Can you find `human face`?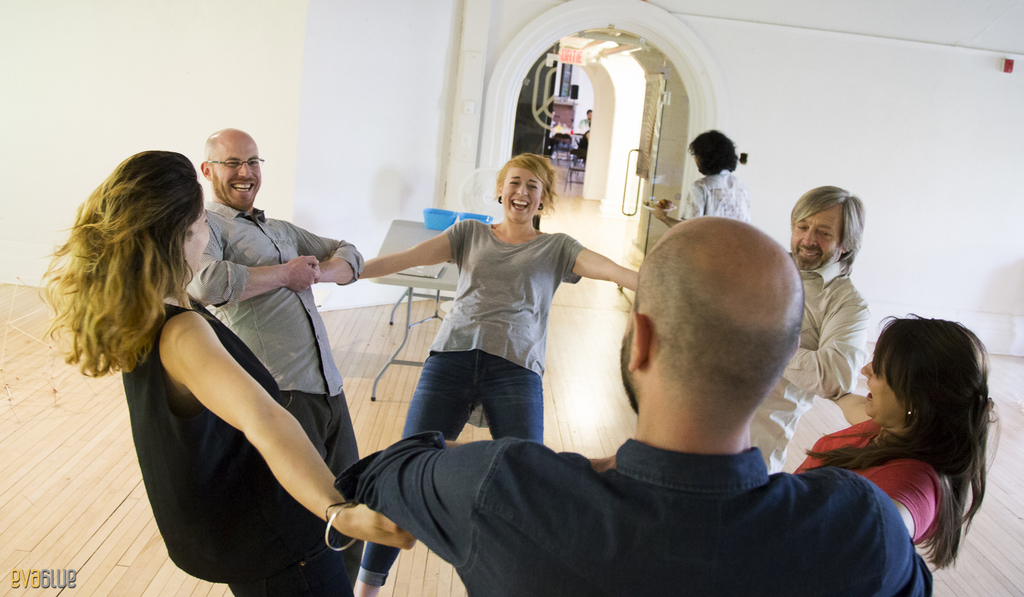
Yes, bounding box: box(793, 205, 840, 272).
